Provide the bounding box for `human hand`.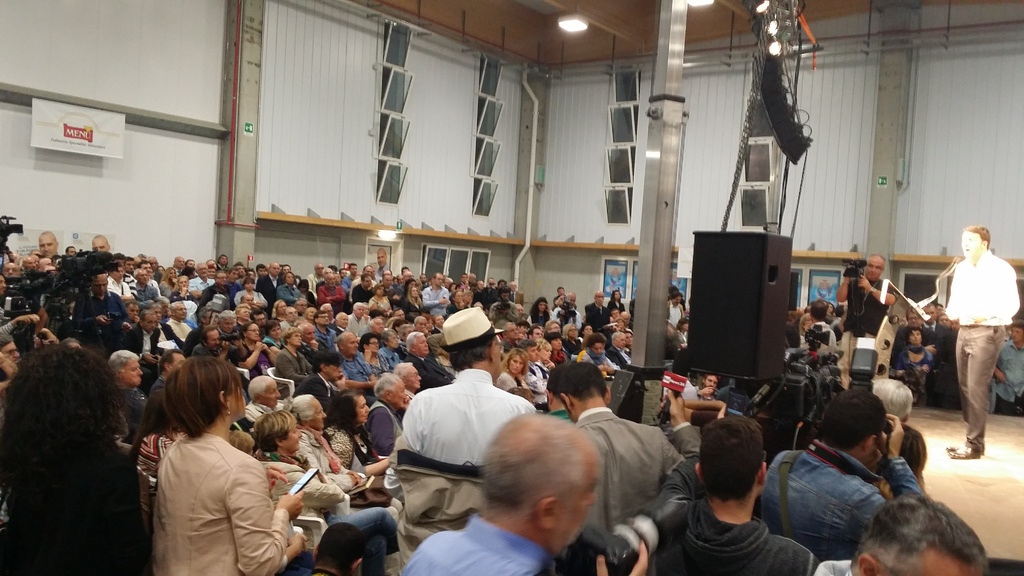
x1=230 y1=337 x2=244 y2=348.
